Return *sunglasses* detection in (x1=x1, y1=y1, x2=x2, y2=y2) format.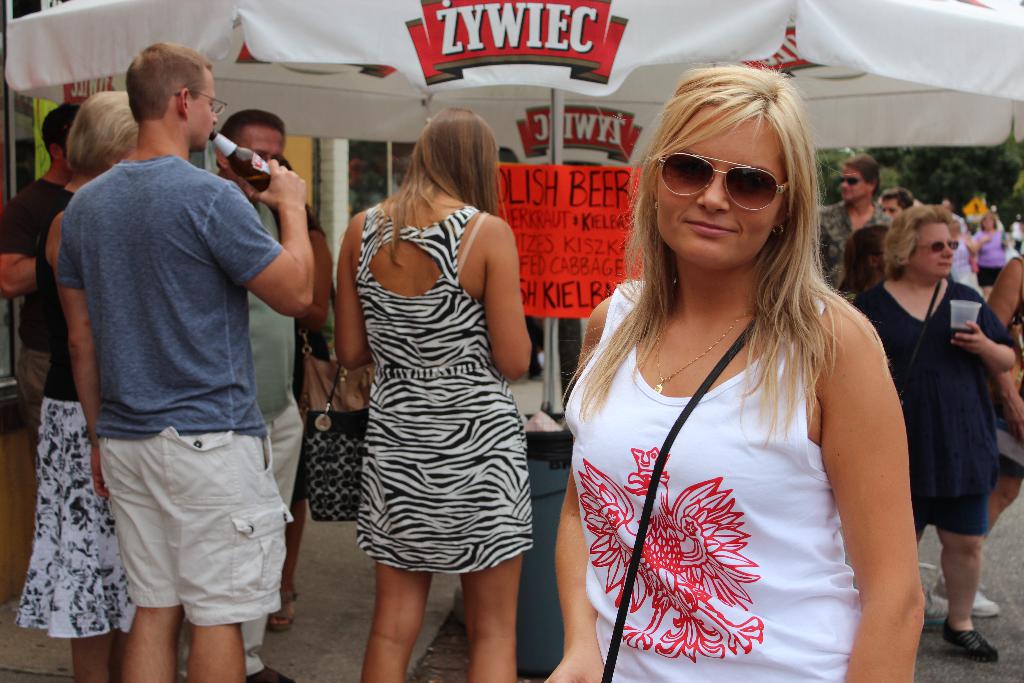
(x1=840, y1=176, x2=863, y2=186).
